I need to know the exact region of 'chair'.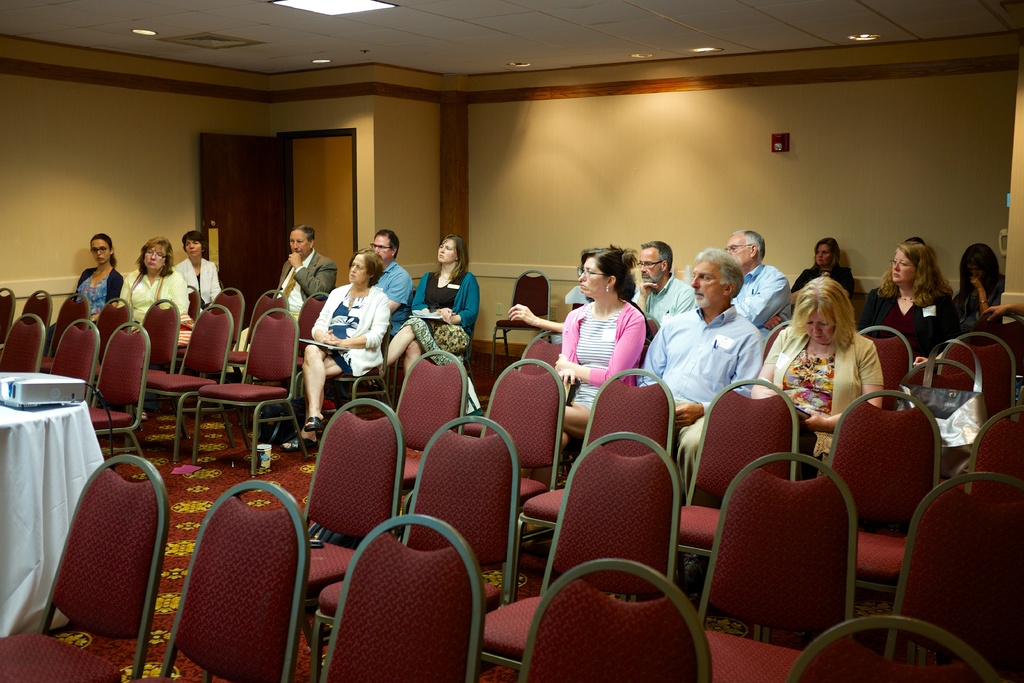
Region: bbox=(940, 331, 1014, 416).
